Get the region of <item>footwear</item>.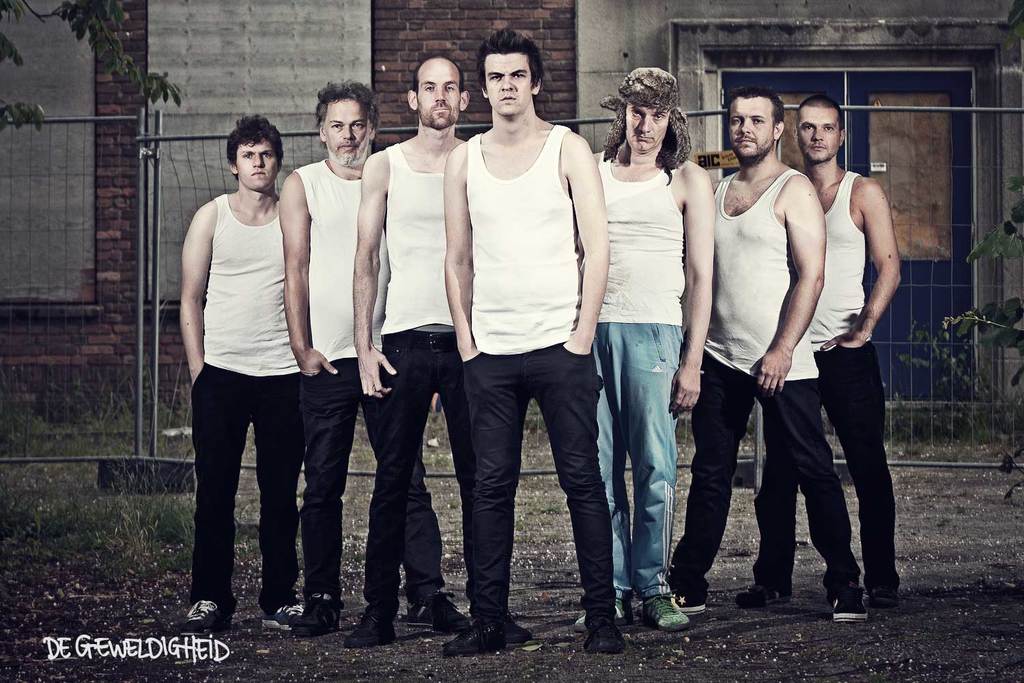
[left=642, top=593, right=688, bottom=636].
